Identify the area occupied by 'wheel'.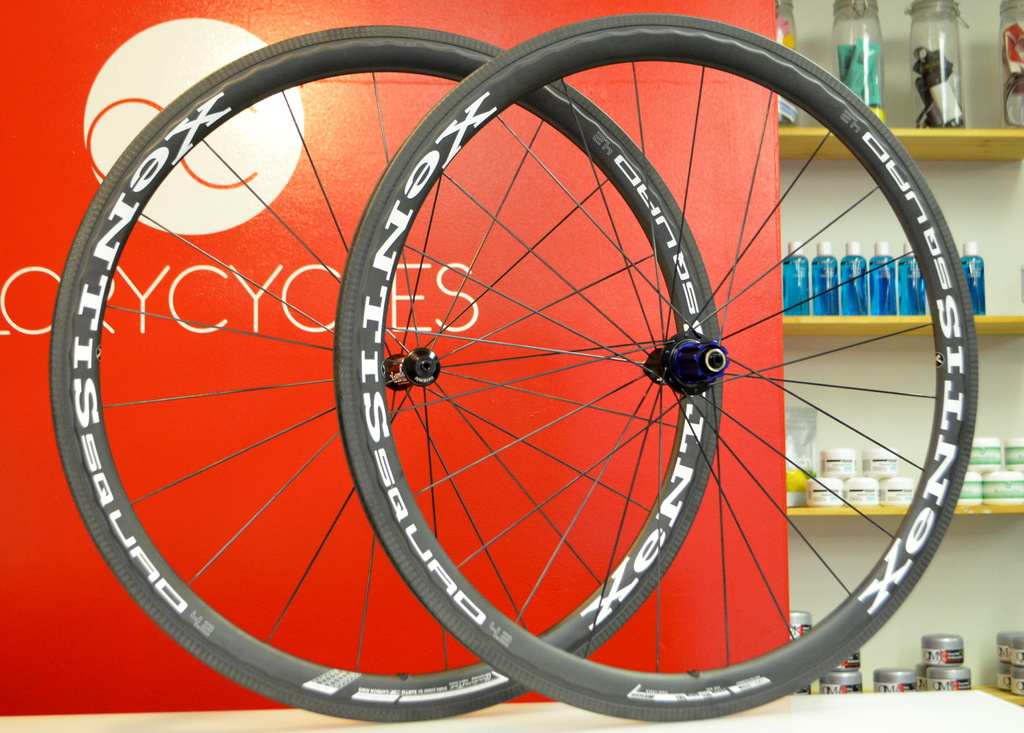
Area: box(335, 12, 976, 721).
